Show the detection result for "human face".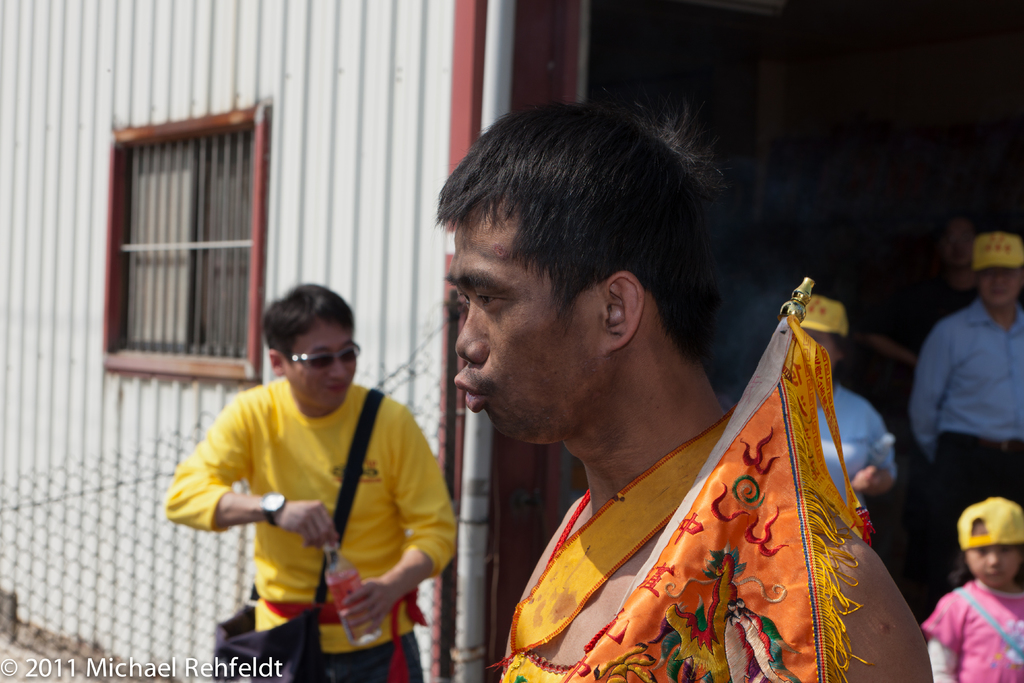
980/260/1023/308.
